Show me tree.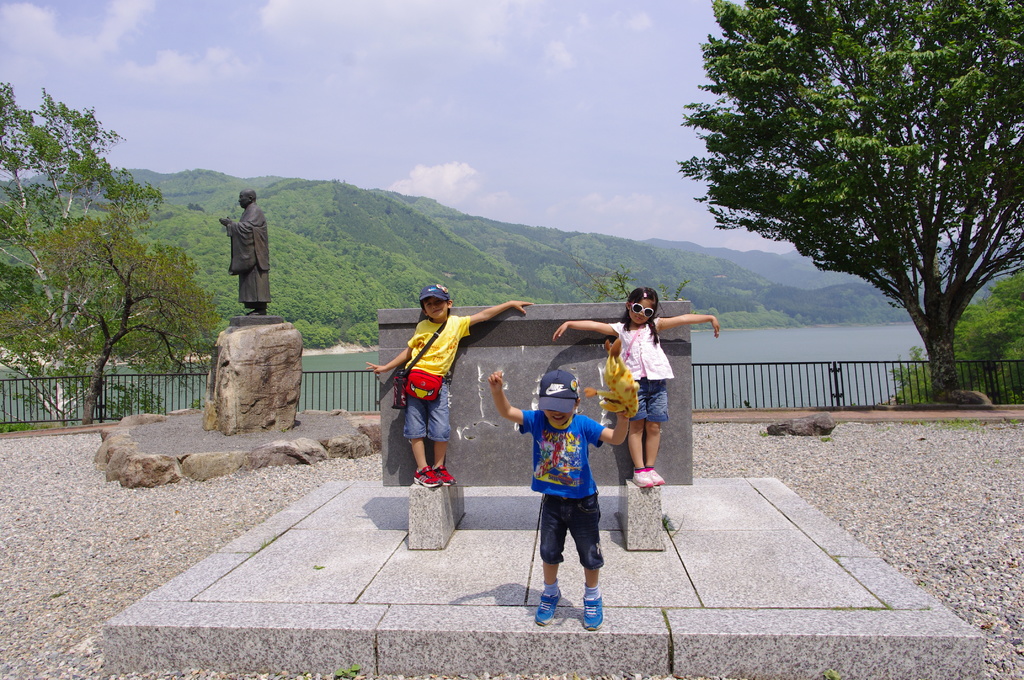
tree is here: 885/263/1023/412.
